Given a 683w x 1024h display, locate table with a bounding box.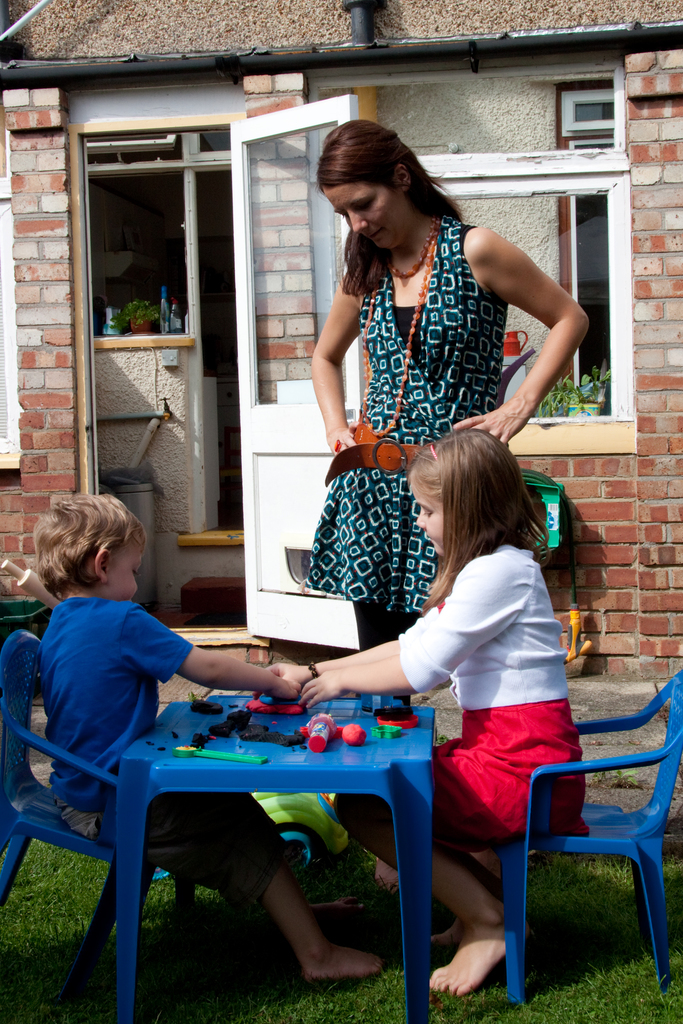
Located: box=[120, 701, 431, 1023].
